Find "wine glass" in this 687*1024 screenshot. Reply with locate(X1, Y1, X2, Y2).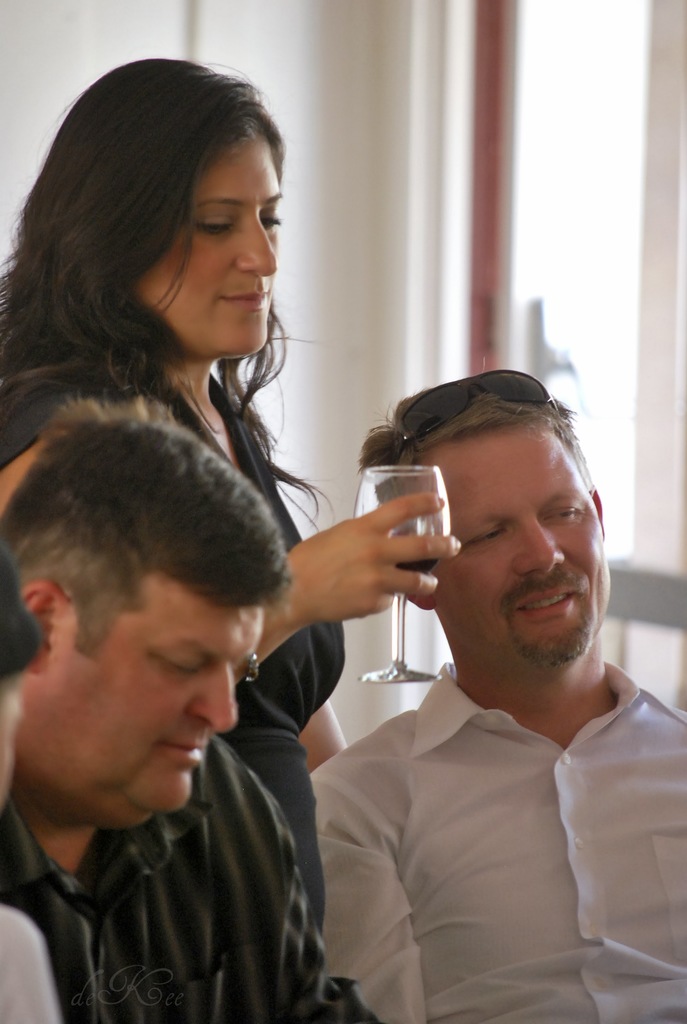
locate(353, 461, 451, 684).
